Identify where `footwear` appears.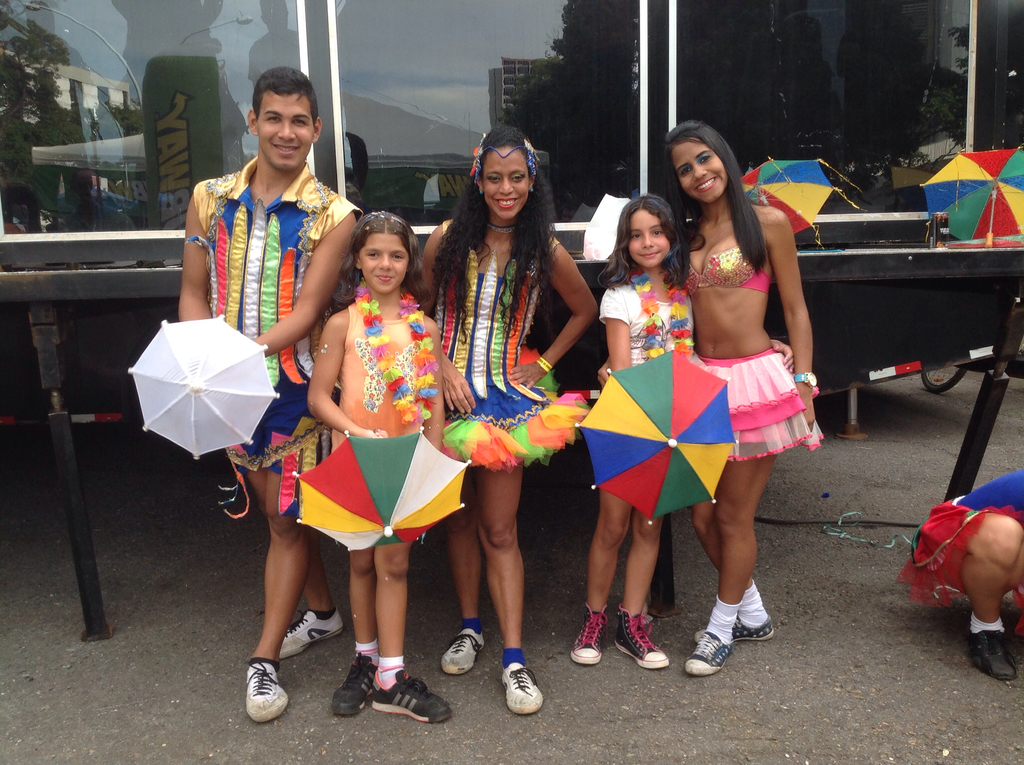
Appears at (967,624,1018,682).
